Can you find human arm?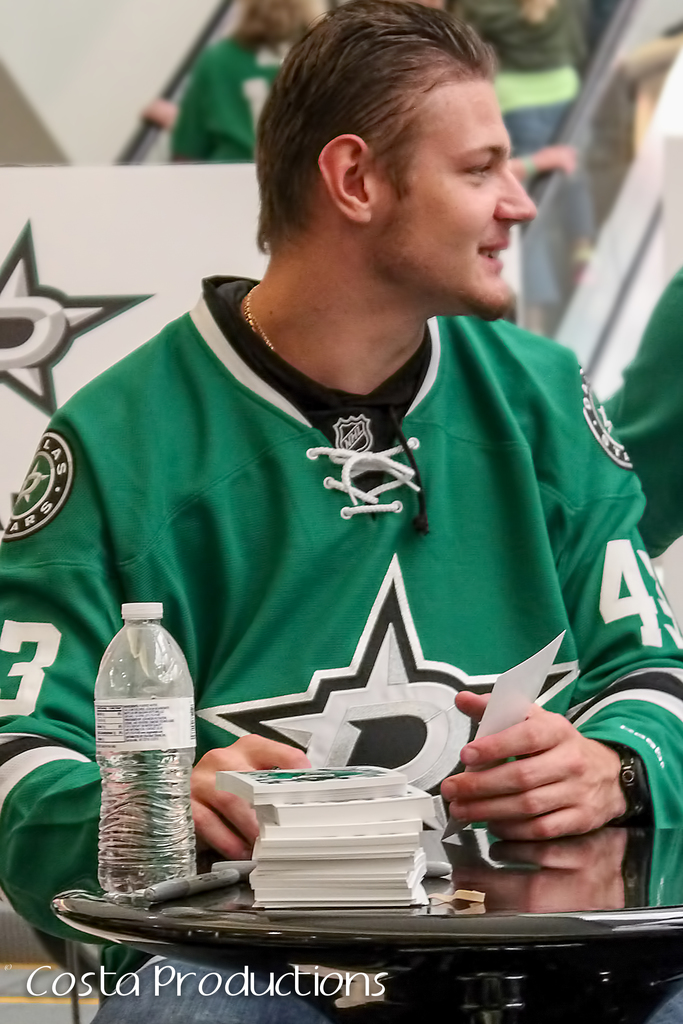
Yes, bounding box: bbox(441, 371, 682, 841).
